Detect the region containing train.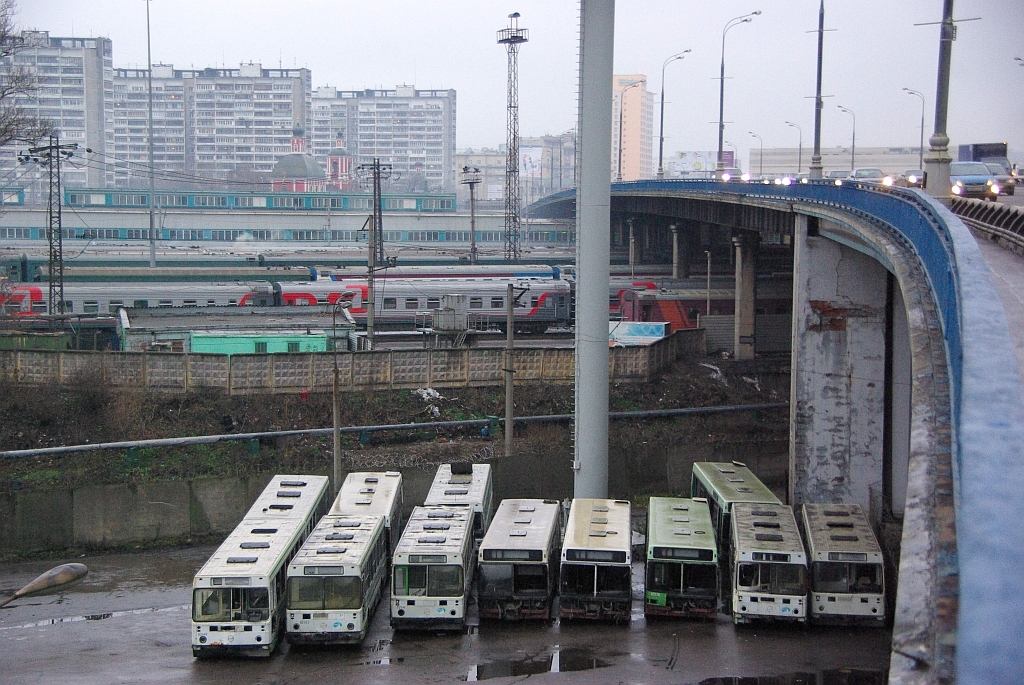
locate(0, 279, 795, 335).
